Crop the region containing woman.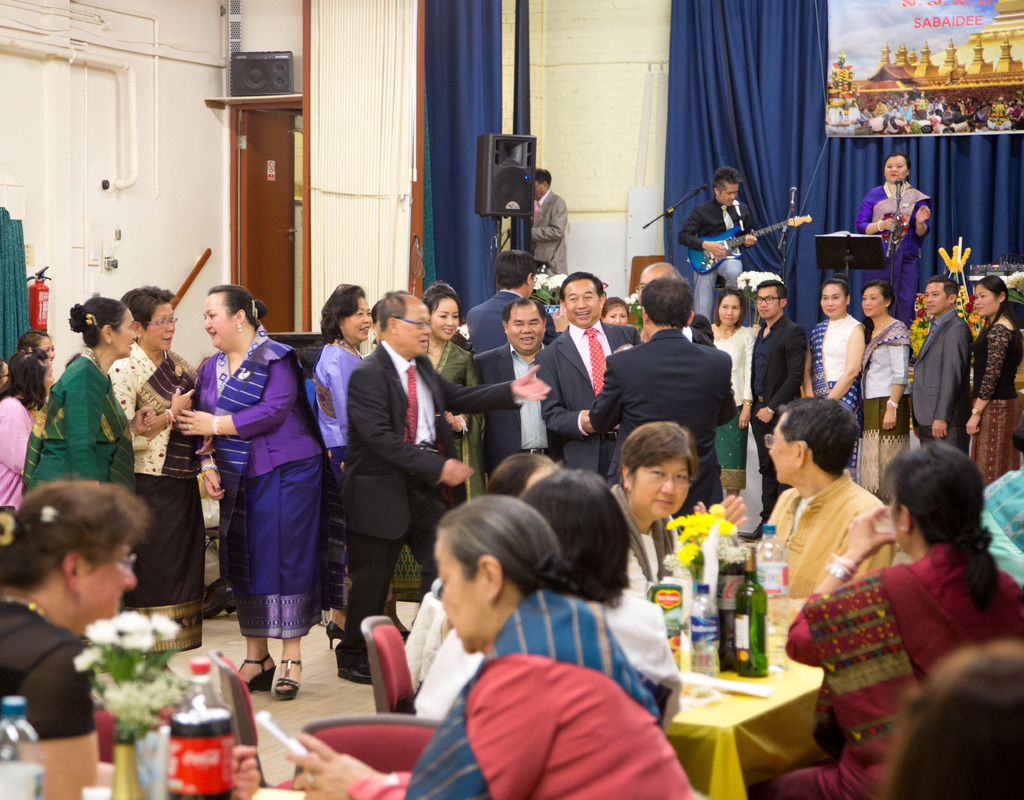
Crop region: (608,421,753,588).
